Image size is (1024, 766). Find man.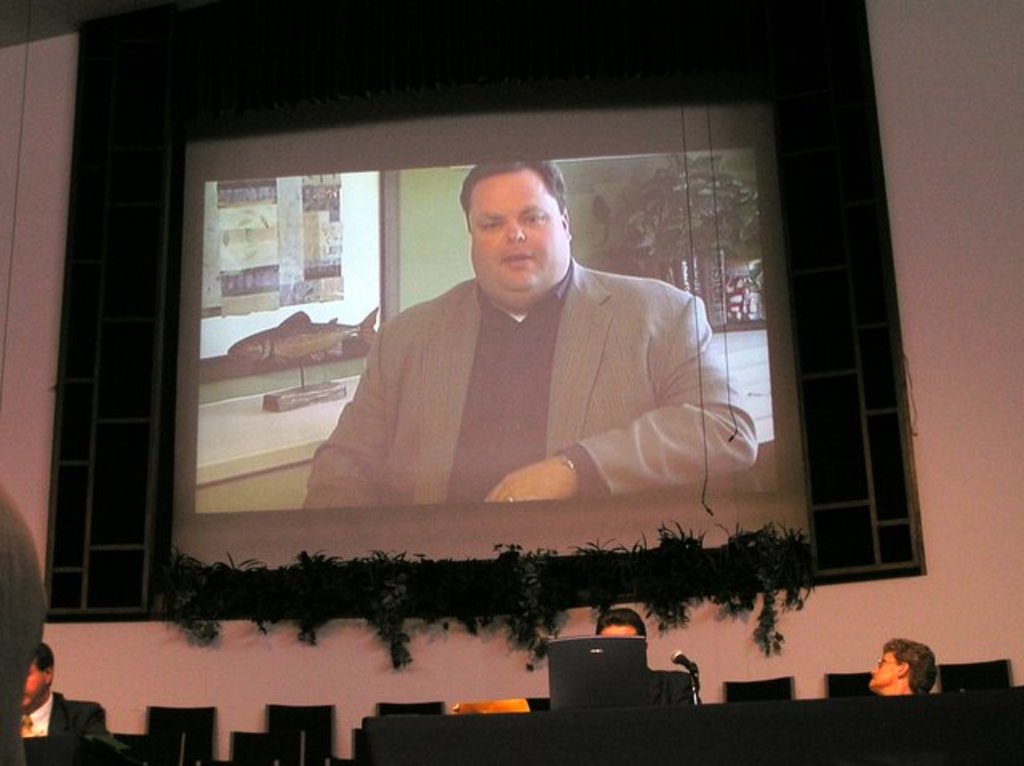
Rect(302, 157, 760, 509).
